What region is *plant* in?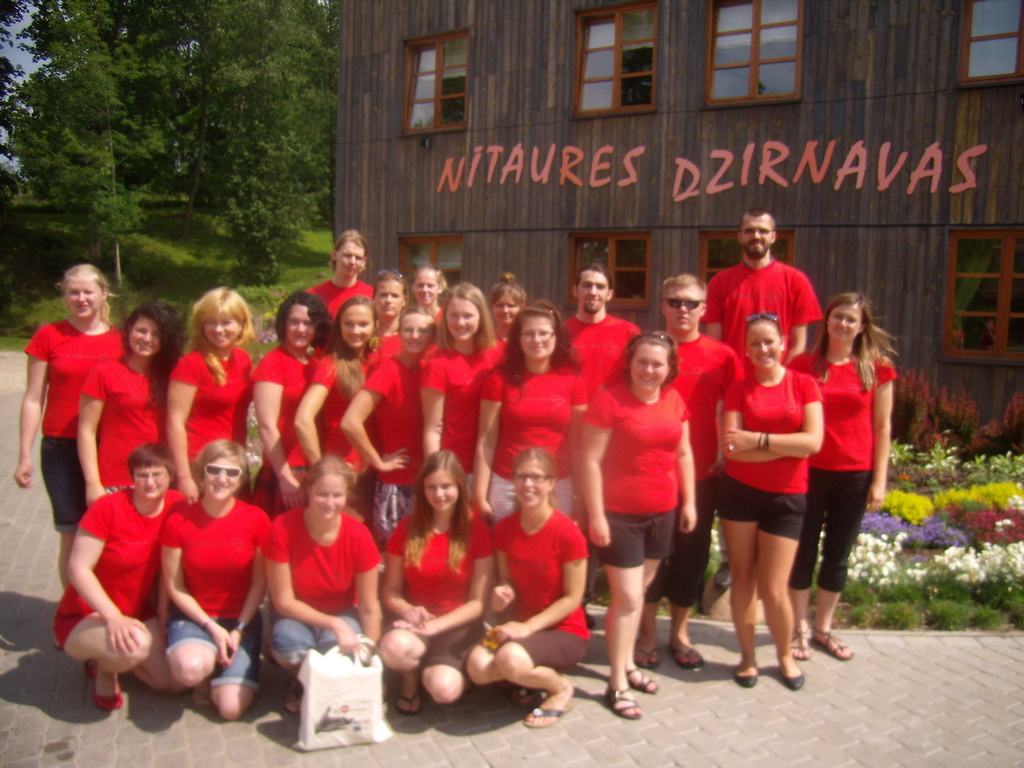
[left=842, top=566, right=880, bottom=623].
